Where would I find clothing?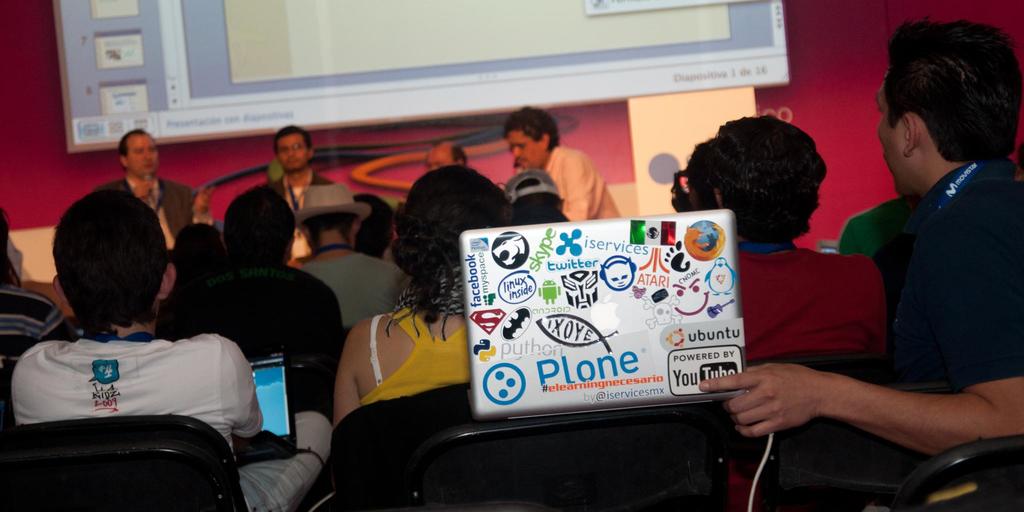
At rect(839, 165, 1023, 382).
